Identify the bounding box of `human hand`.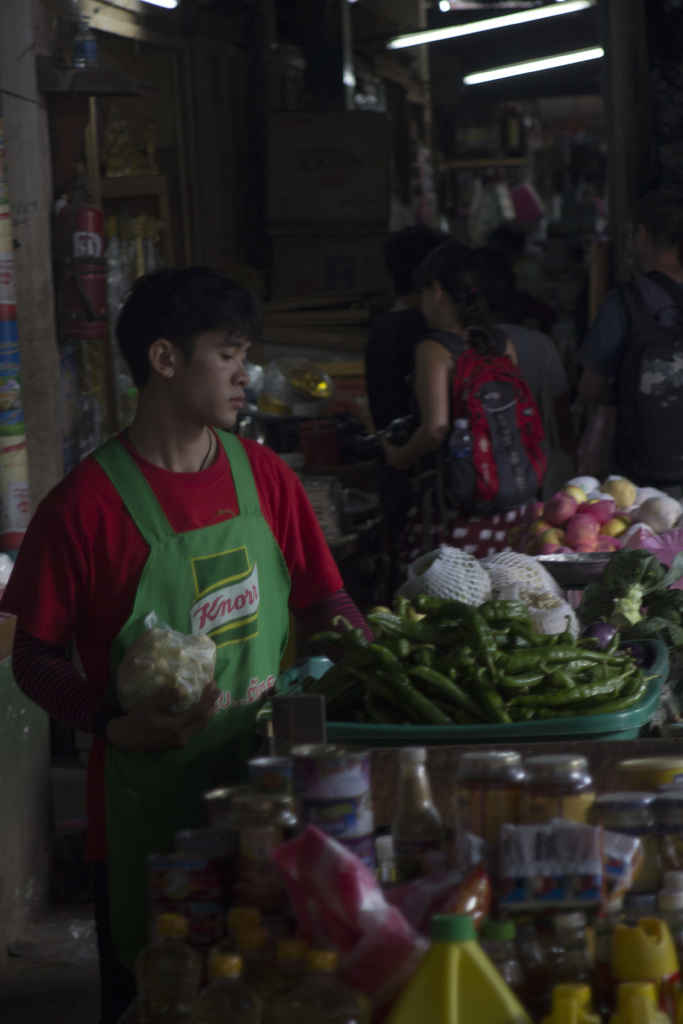
383 442 416 479.
